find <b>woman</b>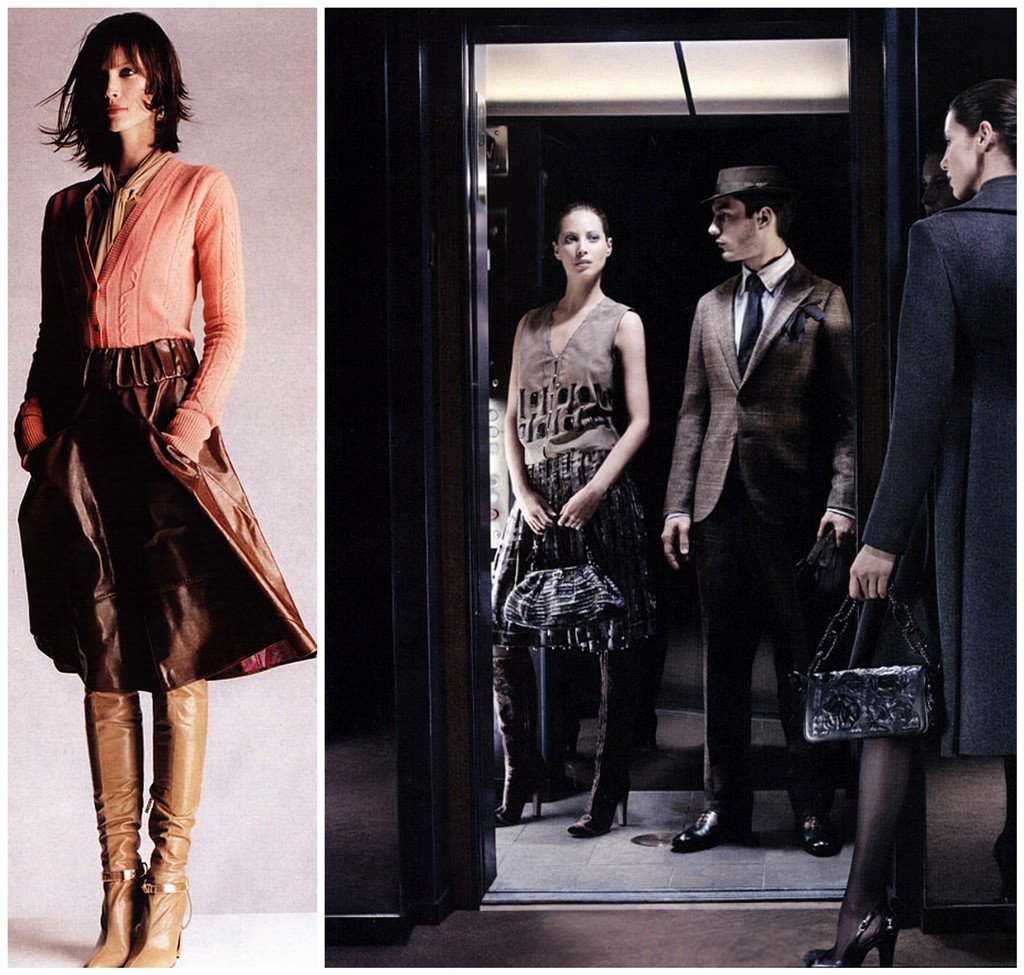
<region>490, 201, 660, 838</region>
